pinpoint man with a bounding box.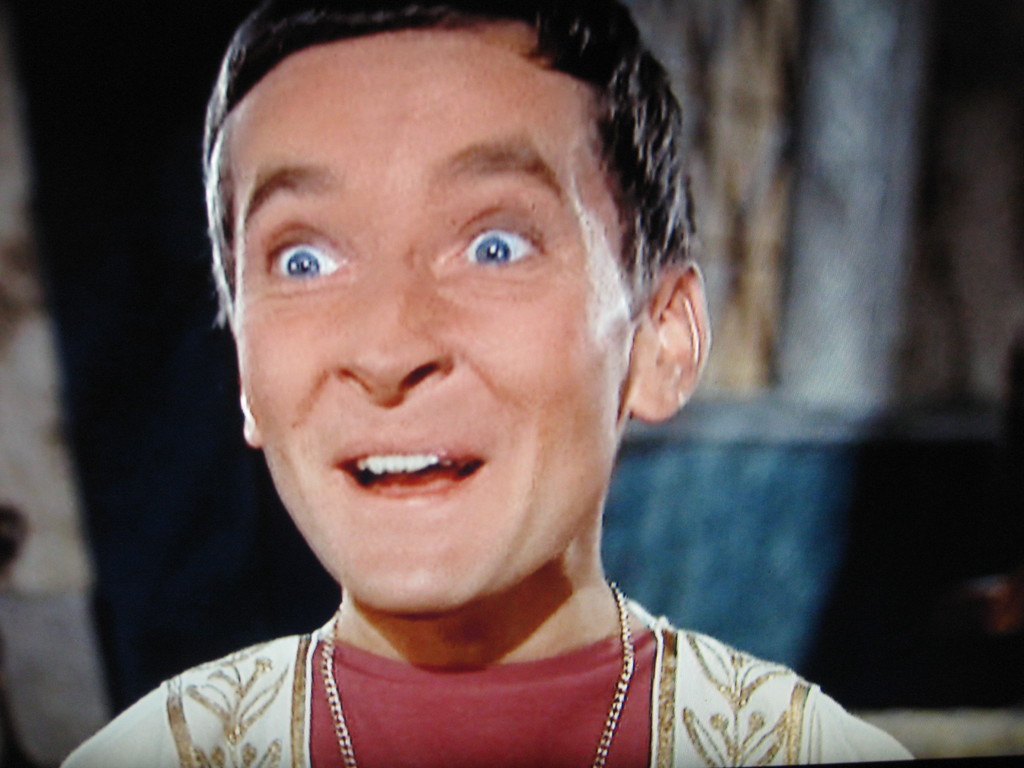
48:0:890:767.
